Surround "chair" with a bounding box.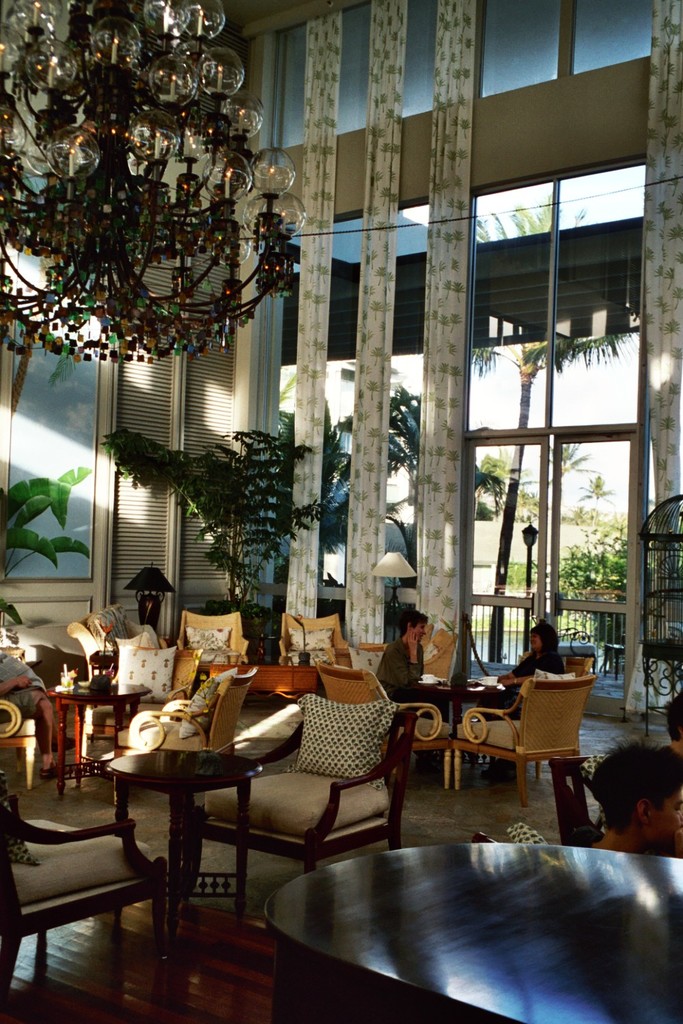
(left=0, top=694, right=44, bottom=787).
